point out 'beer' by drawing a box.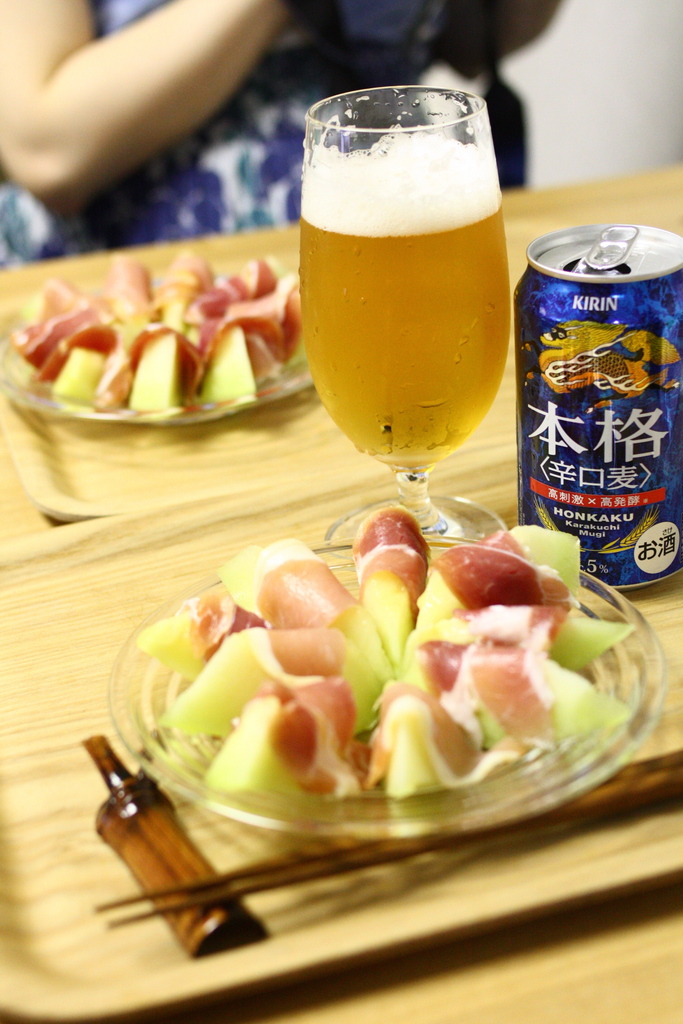
detection(299, 178, 507, 463).
